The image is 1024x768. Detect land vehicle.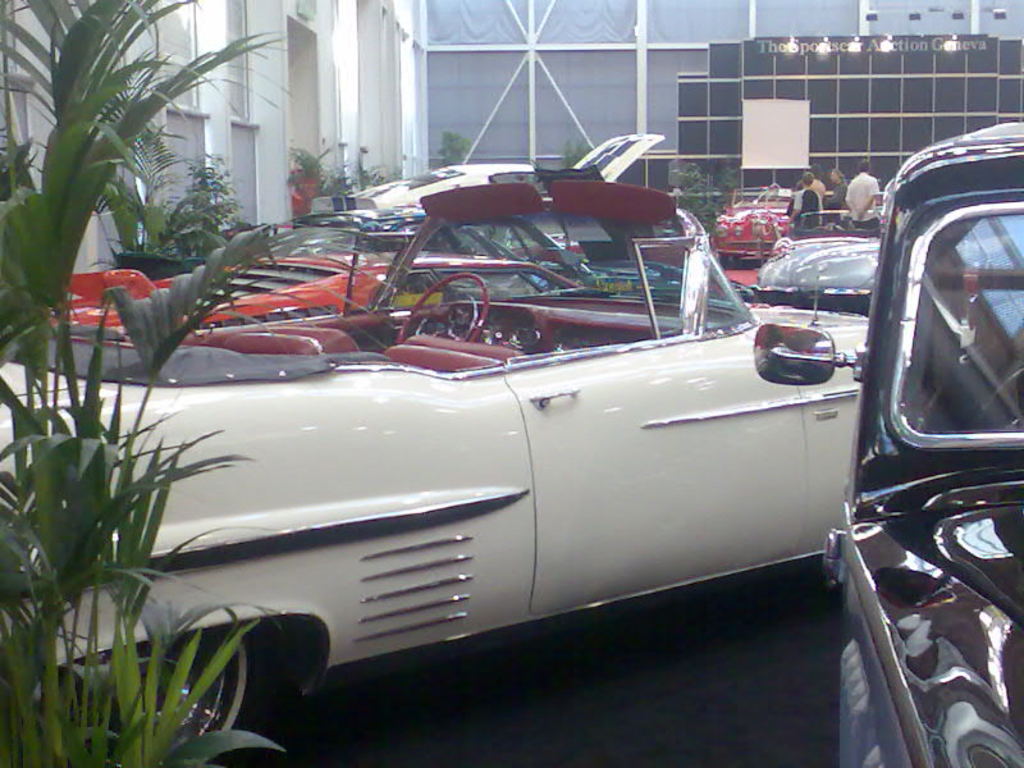
Detection: l=755, t=210, r=877, b=311.
